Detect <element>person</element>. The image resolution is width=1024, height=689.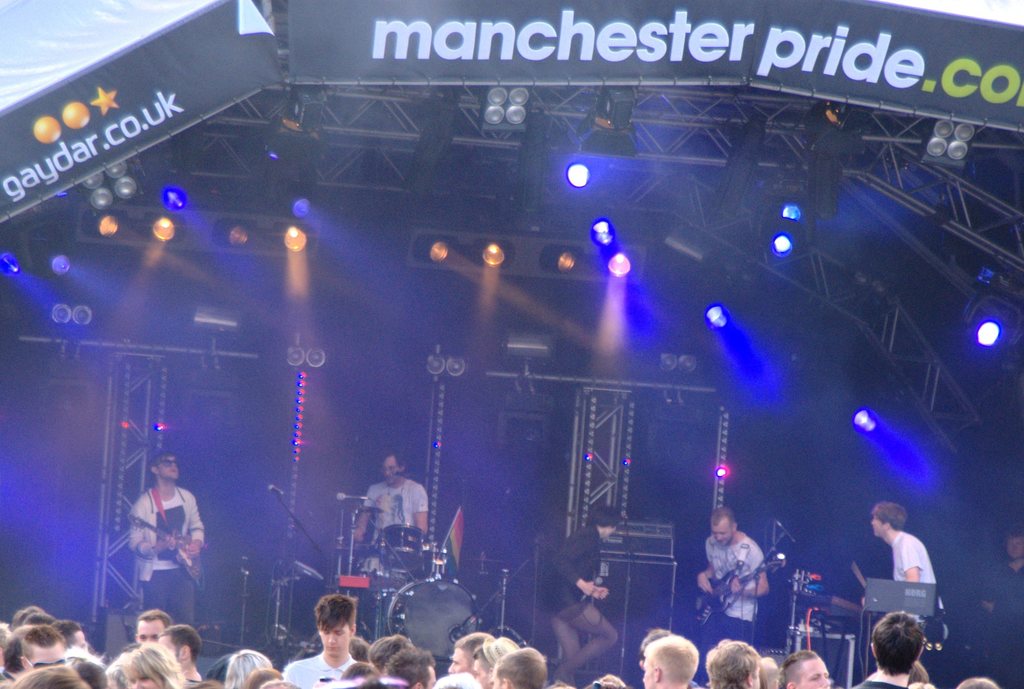
[left=712, top=517, right=771, bottom=644].
